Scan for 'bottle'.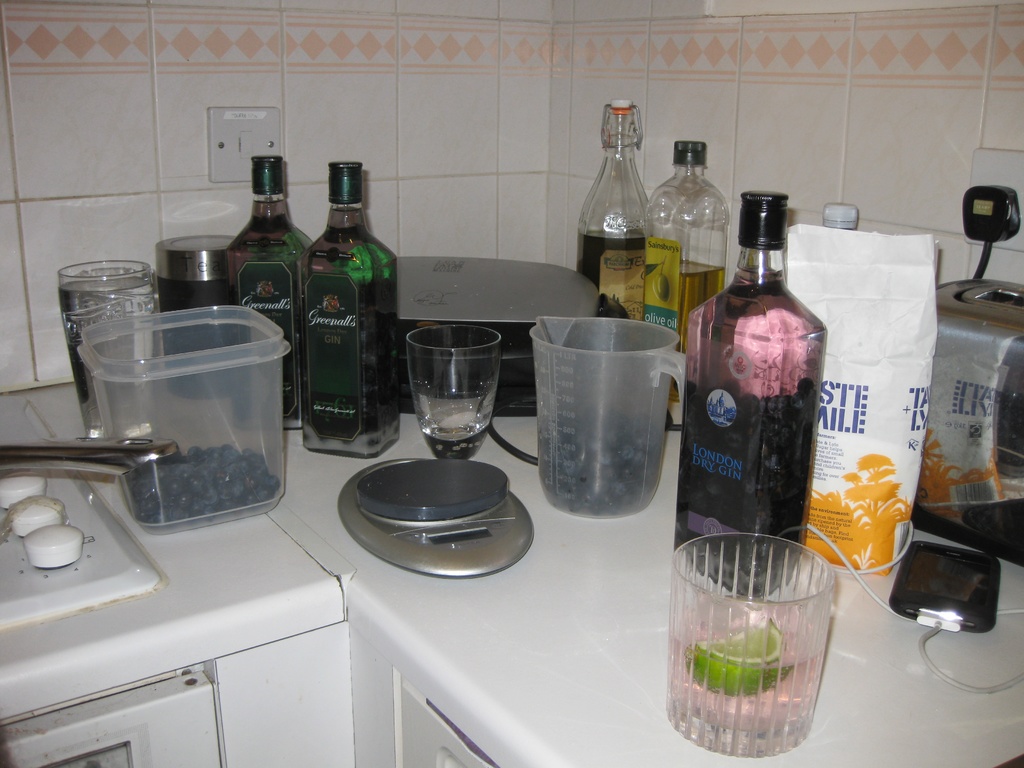
Scan result: bbox(568, 95, 658, 324).
